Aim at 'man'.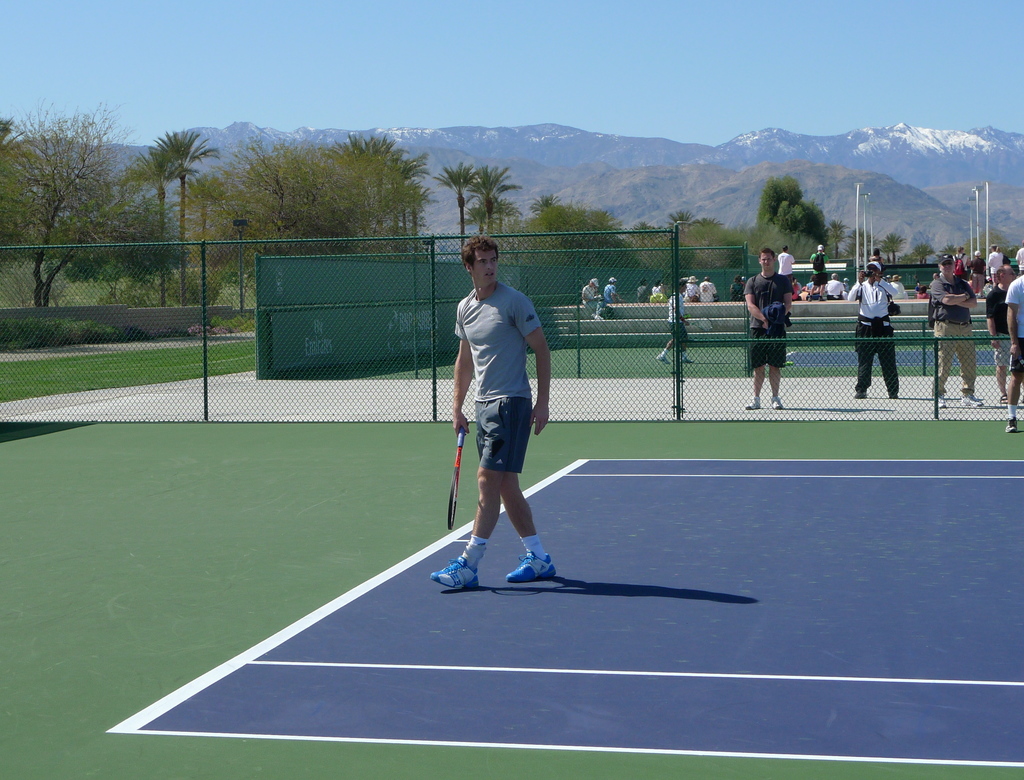
Aimed at crop(981, 263, 1023, 406).
